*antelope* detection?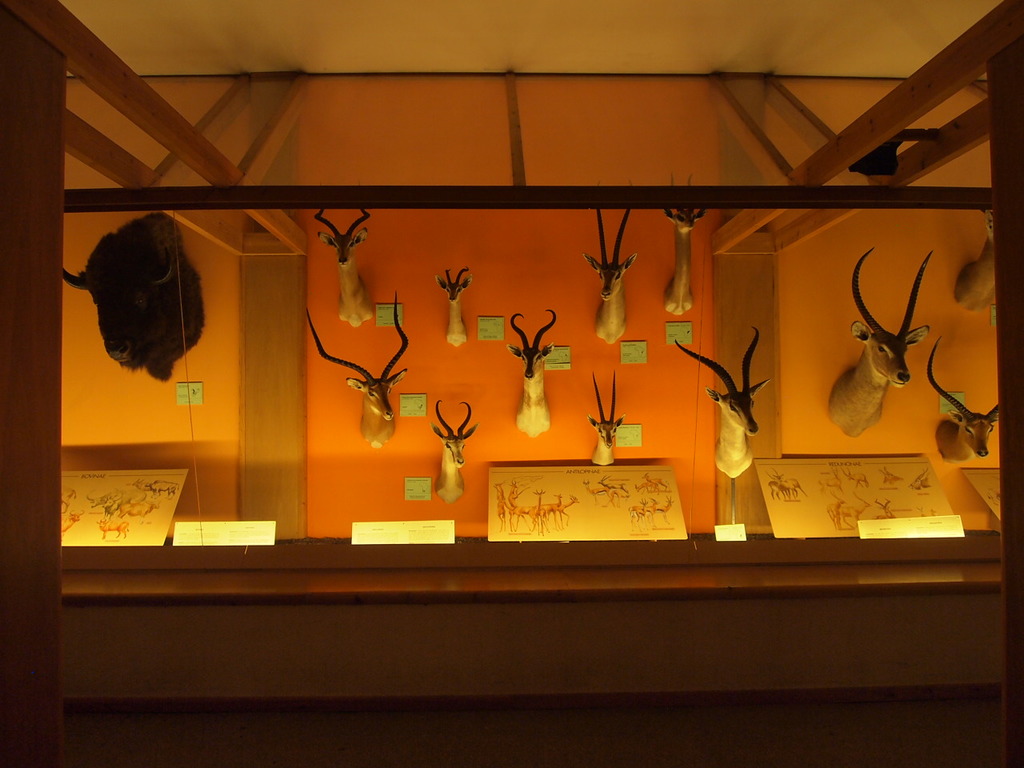
detection(306, 290, 412, 446)
